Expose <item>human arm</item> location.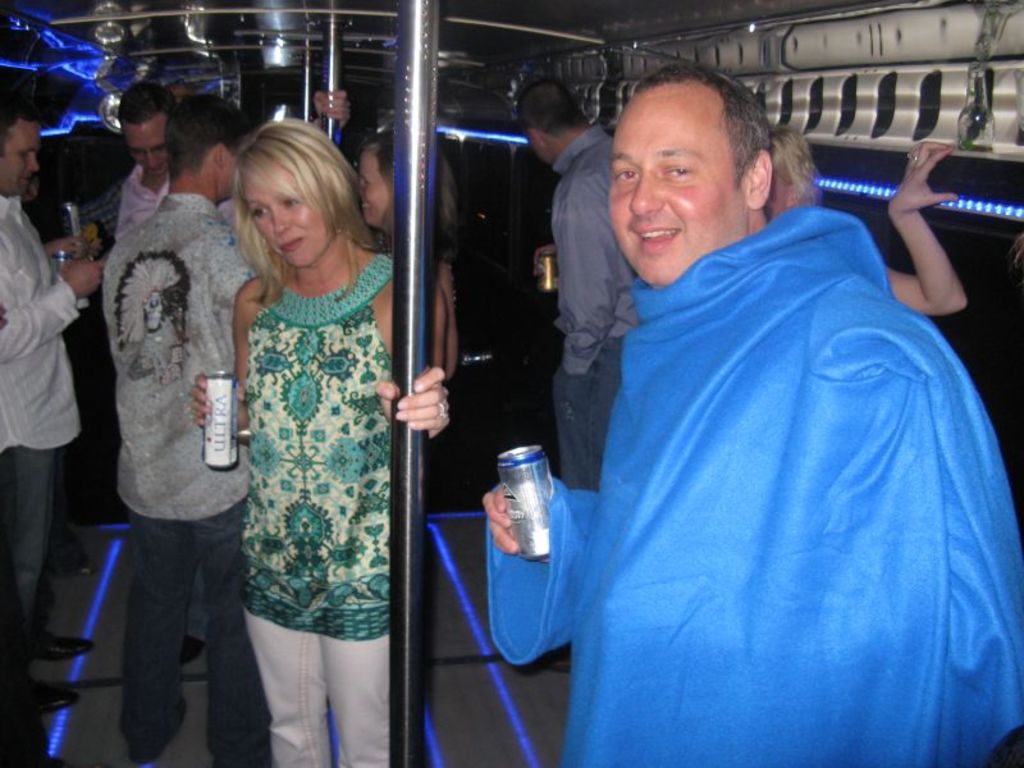
Exposed at <region>552, 174, 625, 379</region>.
